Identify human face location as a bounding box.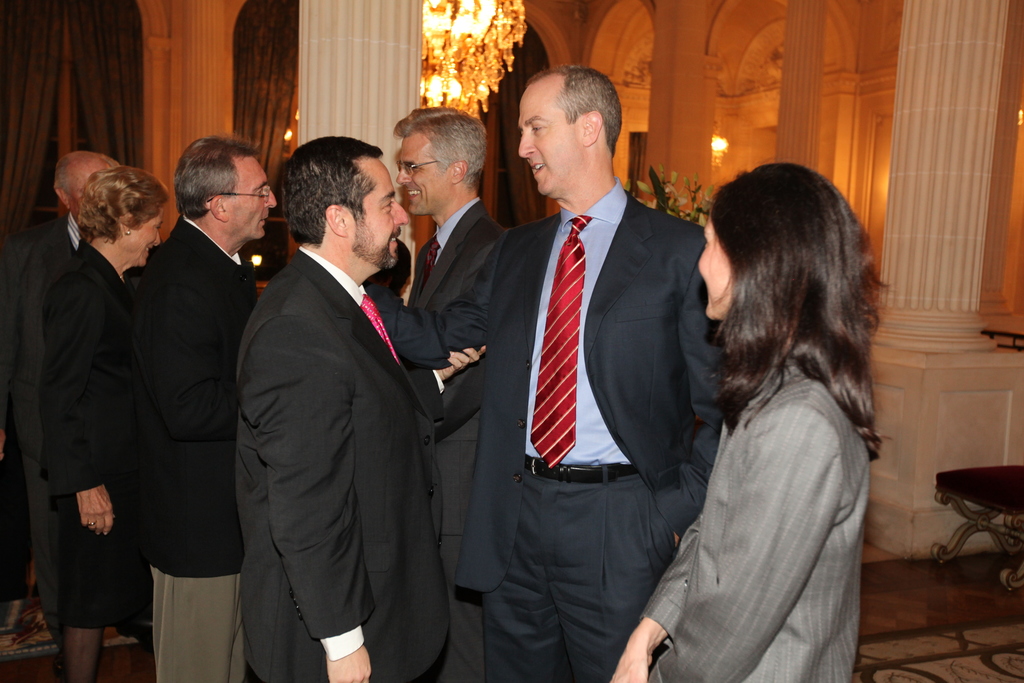
bbox(134, 208, 163, 267).
